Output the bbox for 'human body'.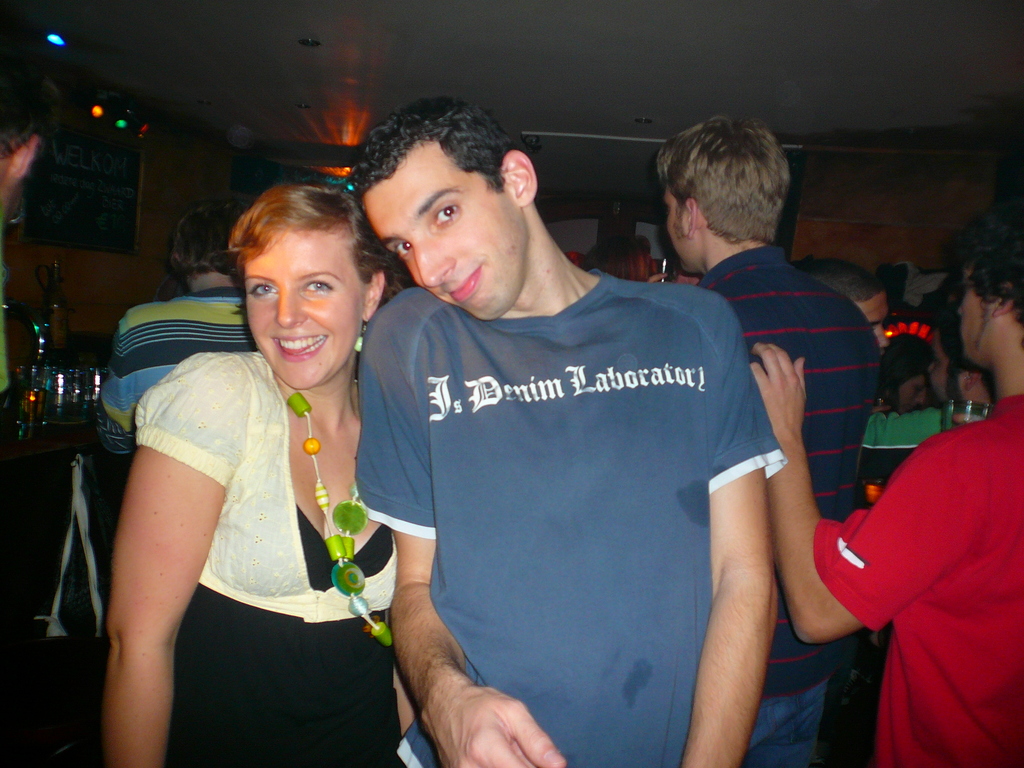
x1=103 y1=340 x2=428 y2=767.
